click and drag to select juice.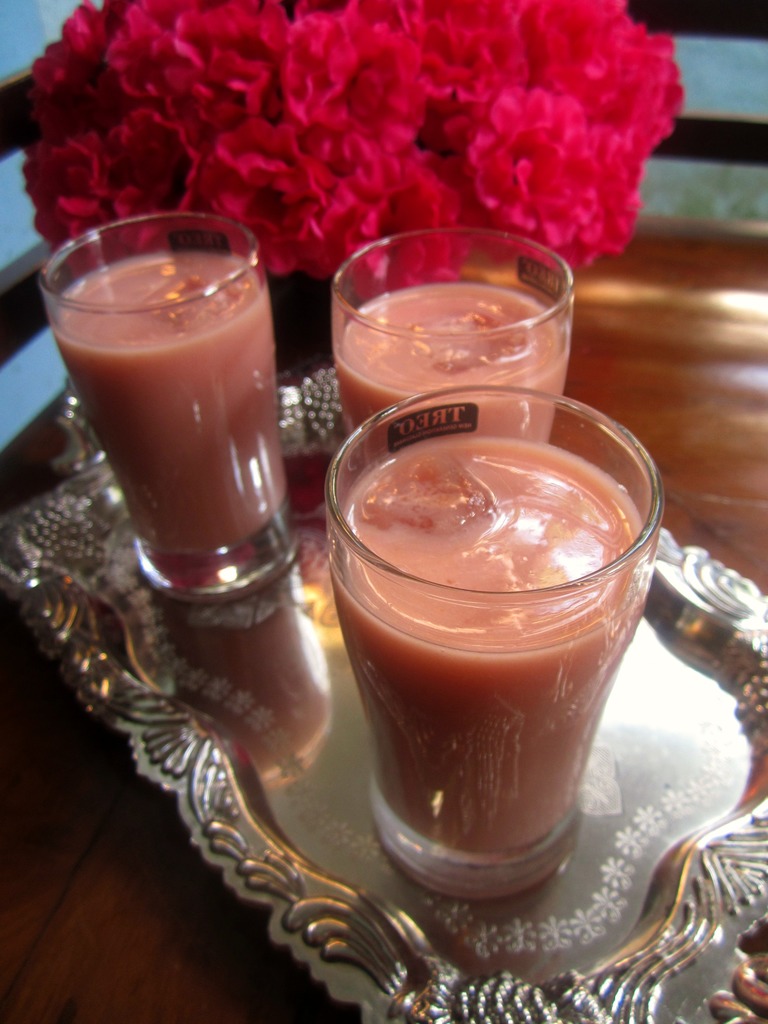
Selection: region(317, 285, 569, 442).
